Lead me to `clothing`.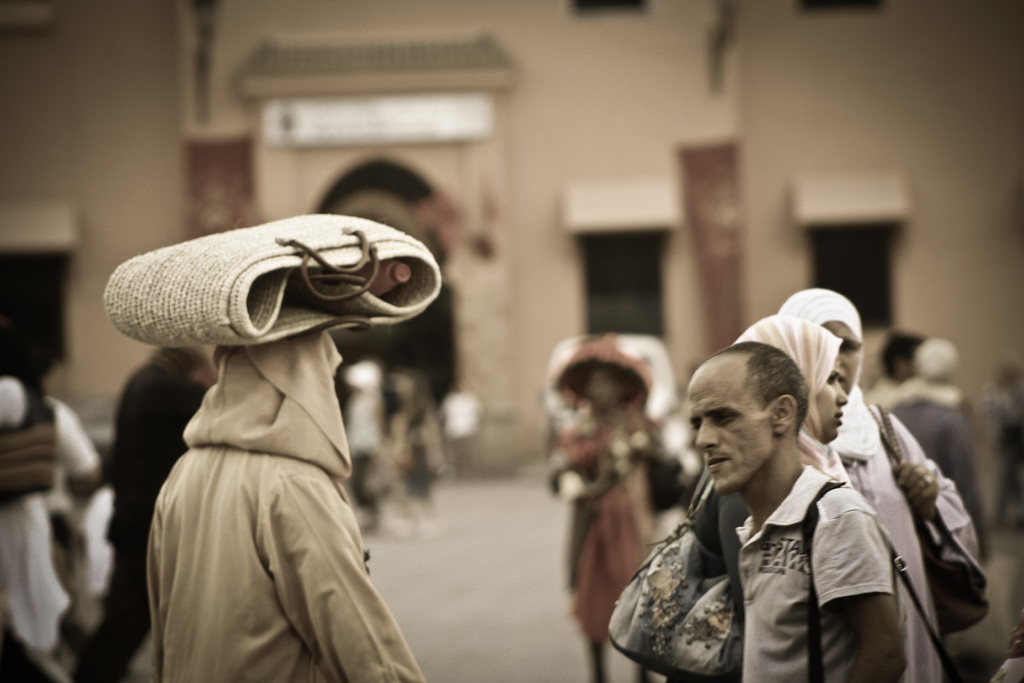
Lead to l=345, t=357, r=387, b=531.
